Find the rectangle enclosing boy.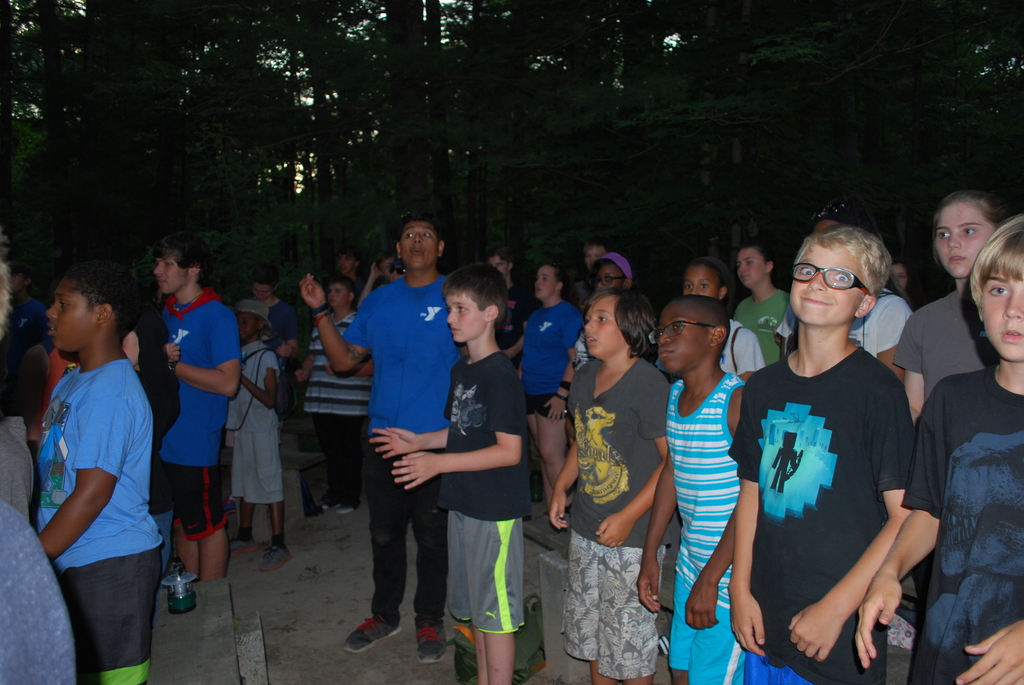
[x1=303, y1=272, x2=368, y2=516].
